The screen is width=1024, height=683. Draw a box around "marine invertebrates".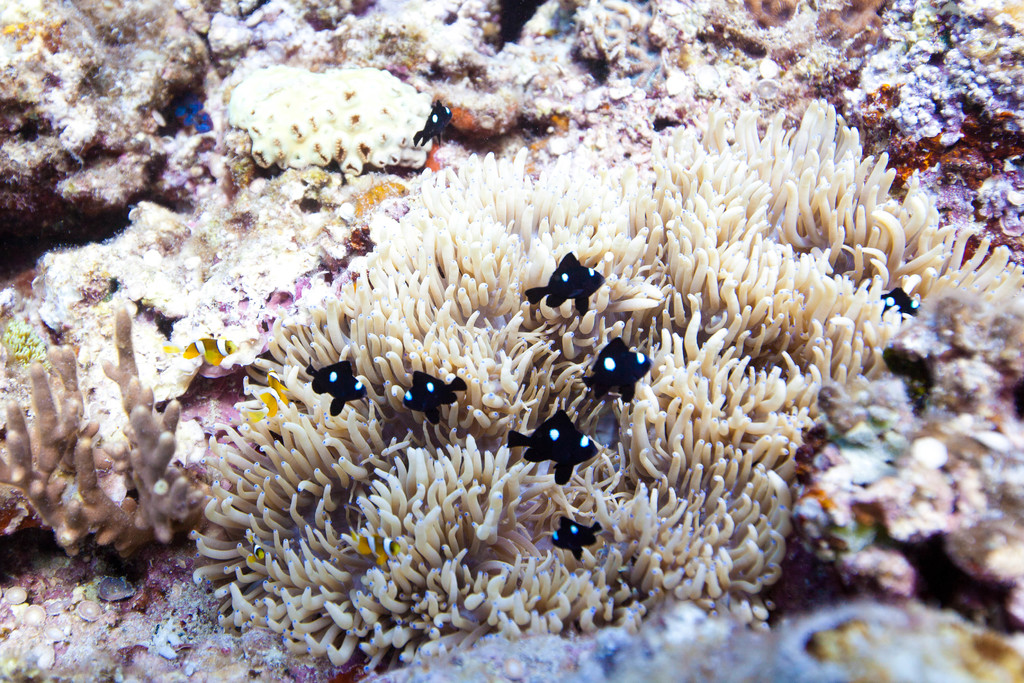
[left=195, top=137, right=1023, bottom=642].
